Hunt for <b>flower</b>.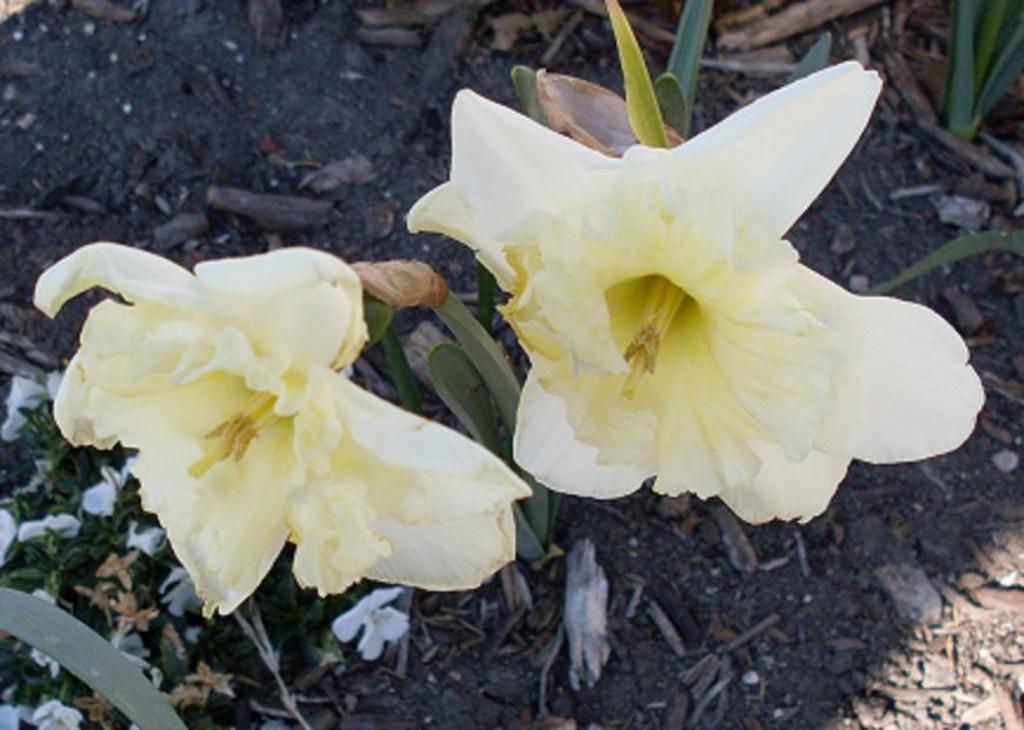
Hunted down at BBox(419, 71, 973, 531).
